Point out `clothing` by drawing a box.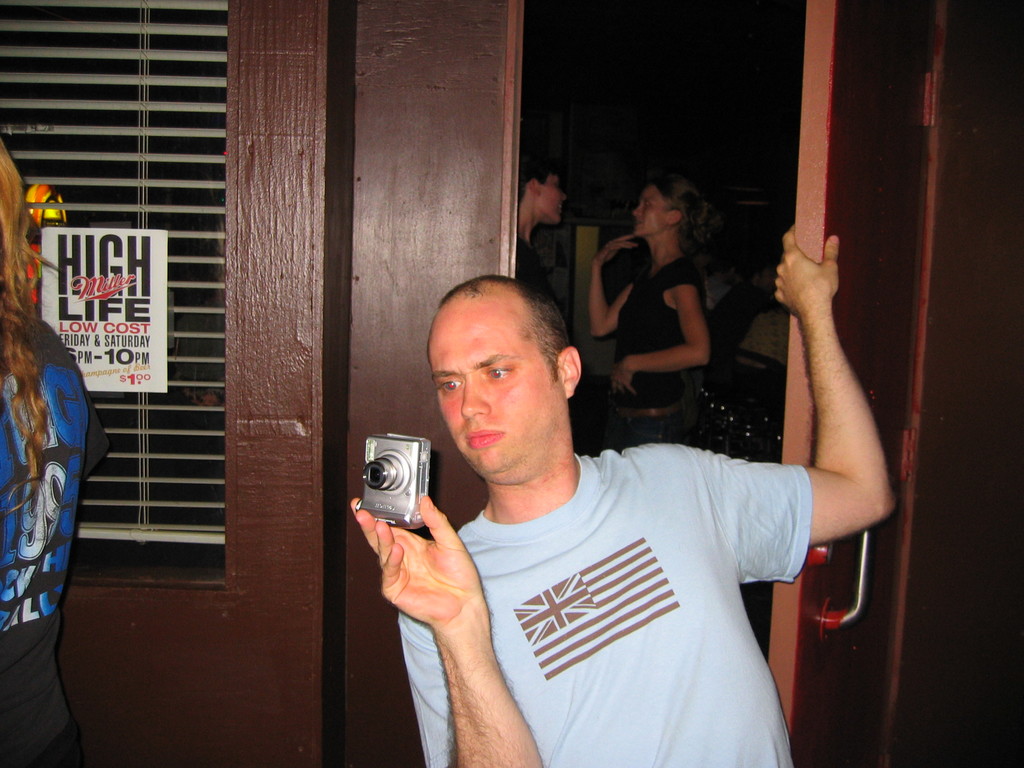
bbox=(406, 386, 843, 762).
